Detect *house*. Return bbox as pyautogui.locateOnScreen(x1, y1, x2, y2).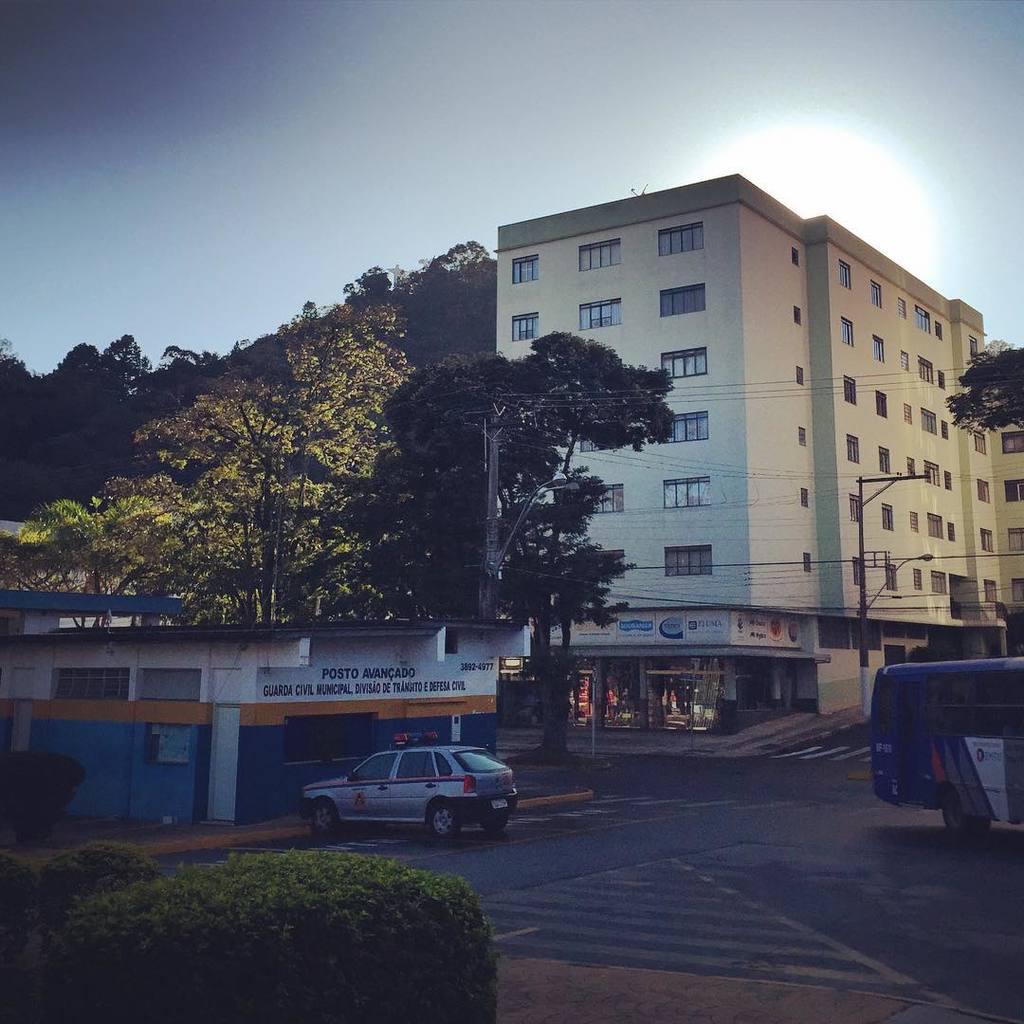
pyautogui.locateOnScreen(488, 165, 1023, 718).
